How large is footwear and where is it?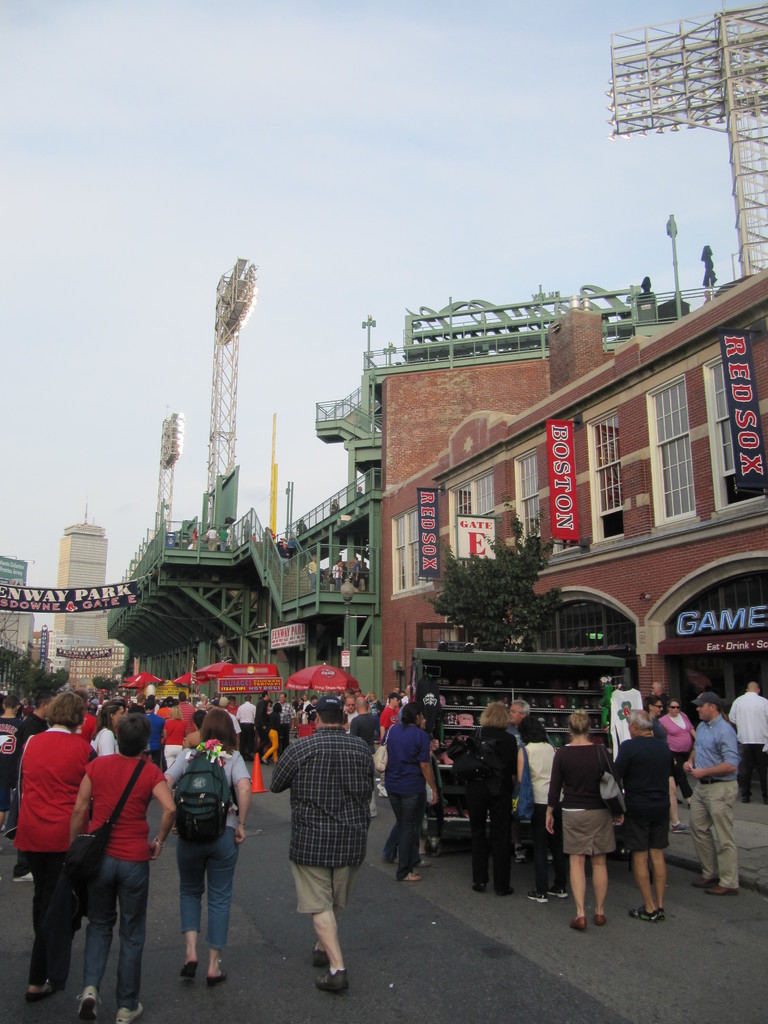
Bounding box: 474 881 486 893.
